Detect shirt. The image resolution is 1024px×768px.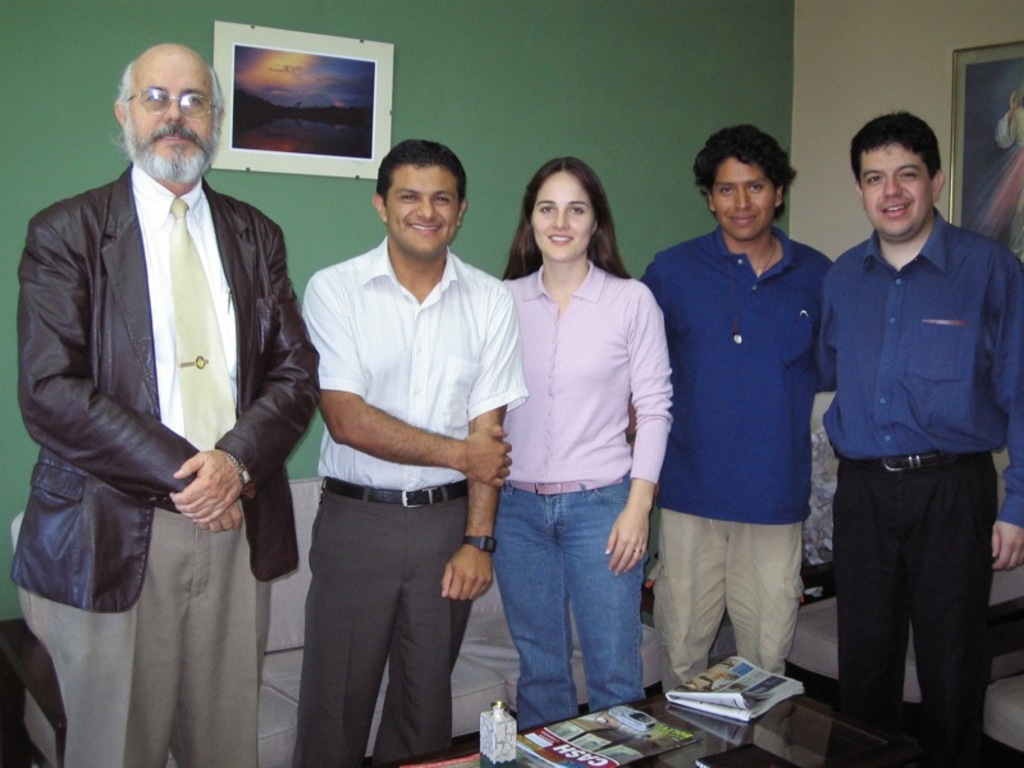
[502, 259, 669, 486].
